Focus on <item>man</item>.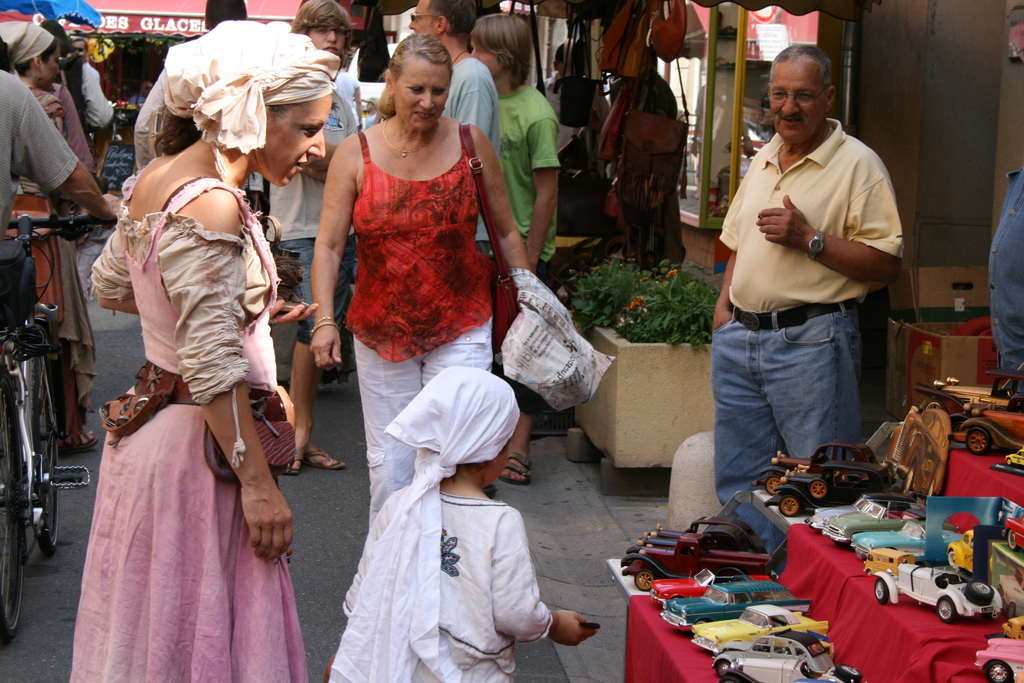
Focused at rect(695, 52, 915, 561).
